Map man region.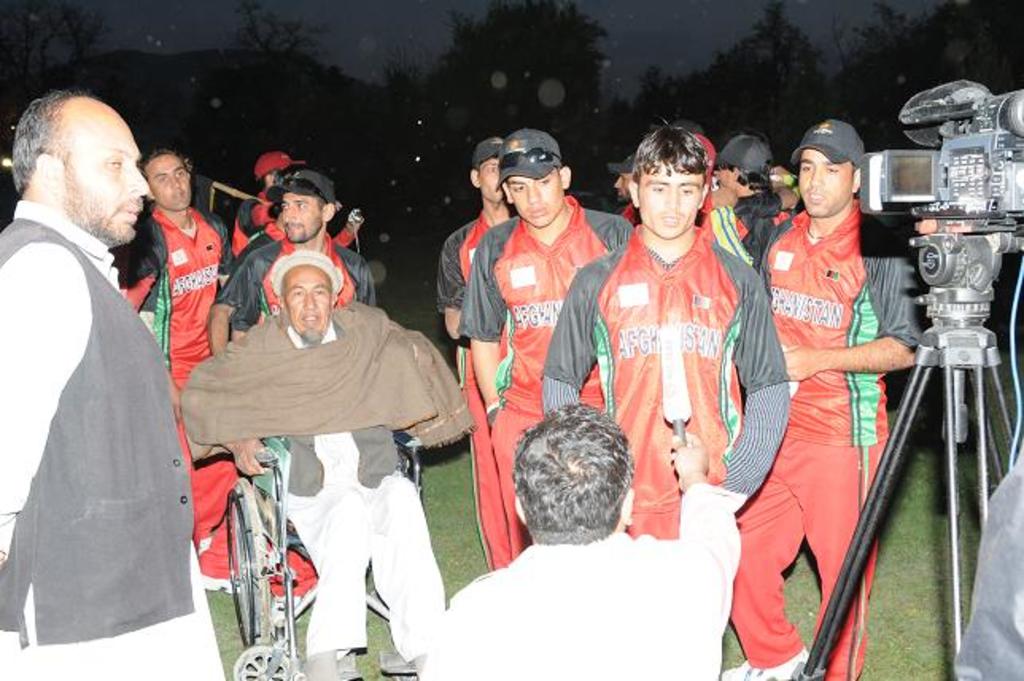
Mapped to bbox=[456, 129, 631, 560].
